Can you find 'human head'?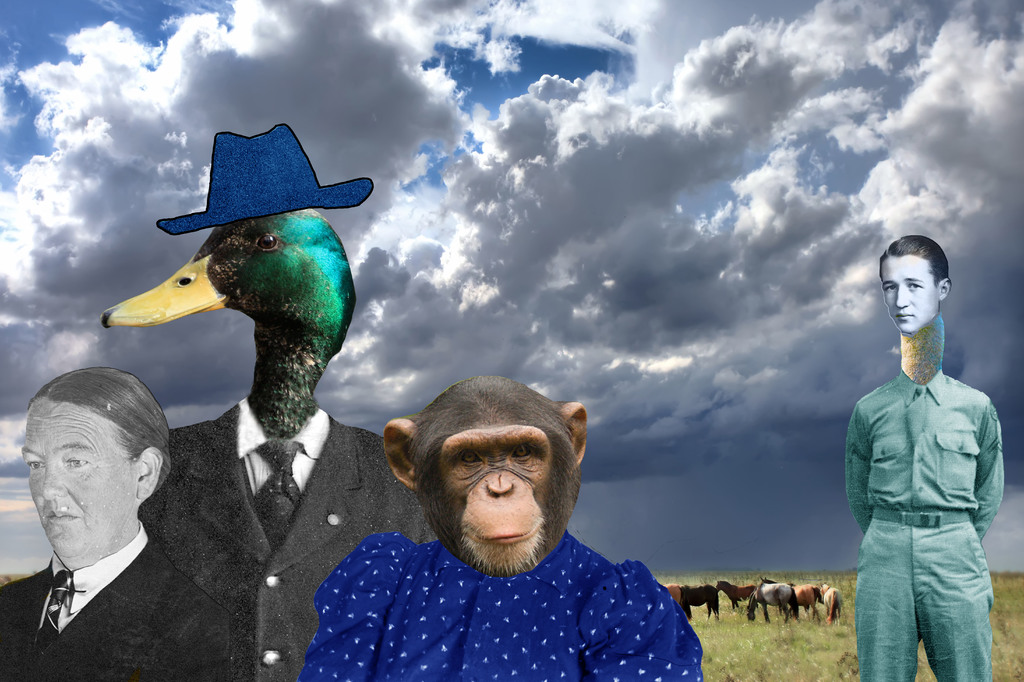
Yes, bounding box: 358,374,598,578.
